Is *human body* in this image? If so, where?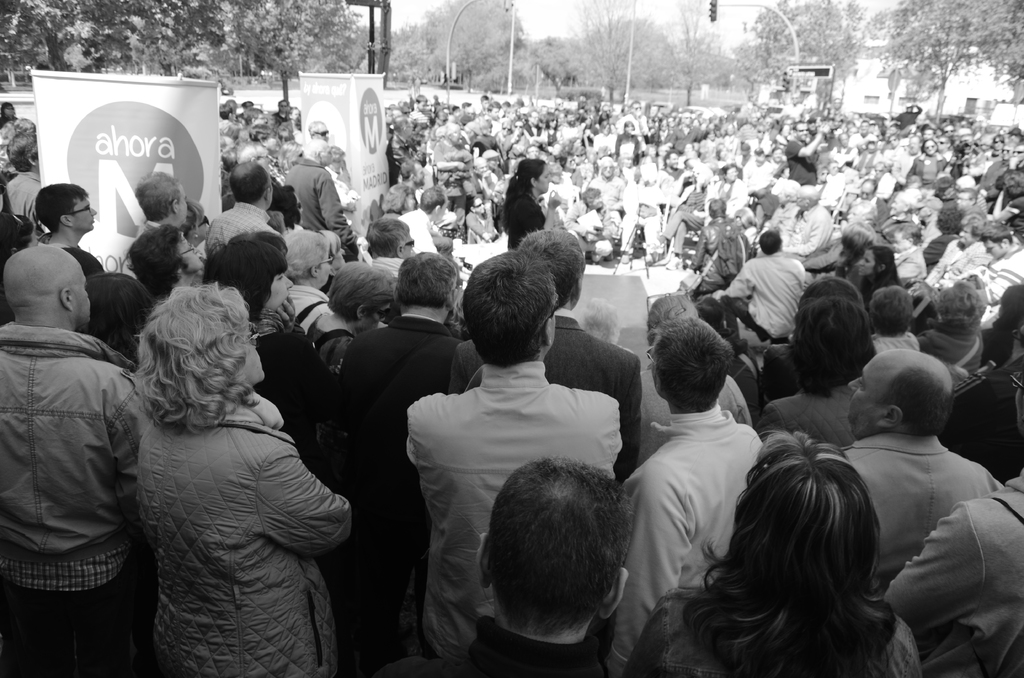
Yes, at (x1=972, y1=220, x2=1015, y2=263).
